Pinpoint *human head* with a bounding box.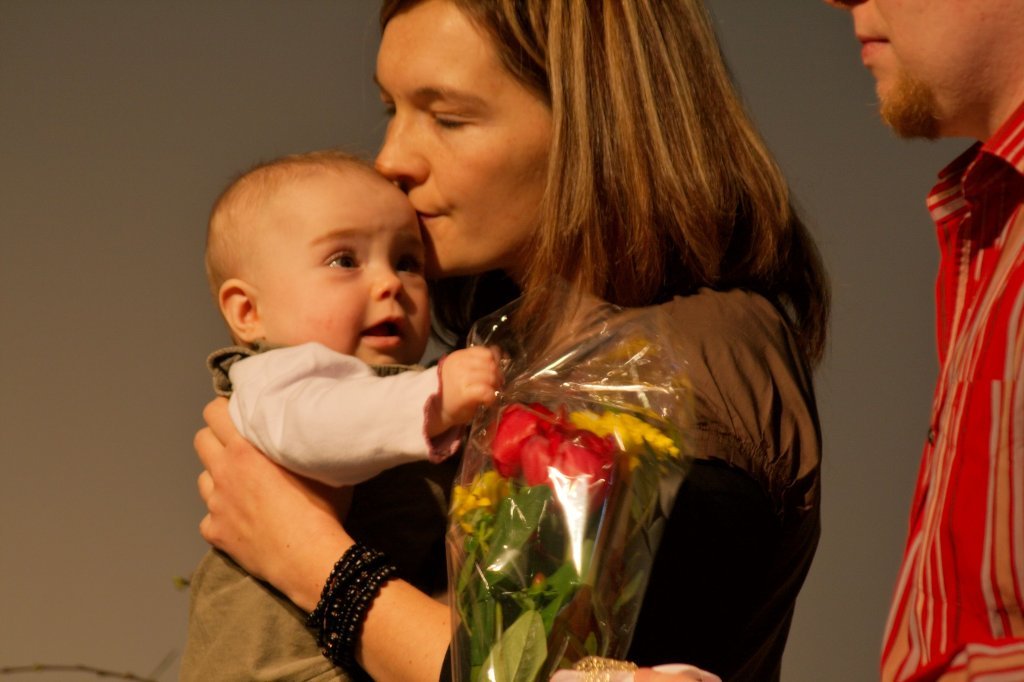
bbox(374, 0, 701, 275).
